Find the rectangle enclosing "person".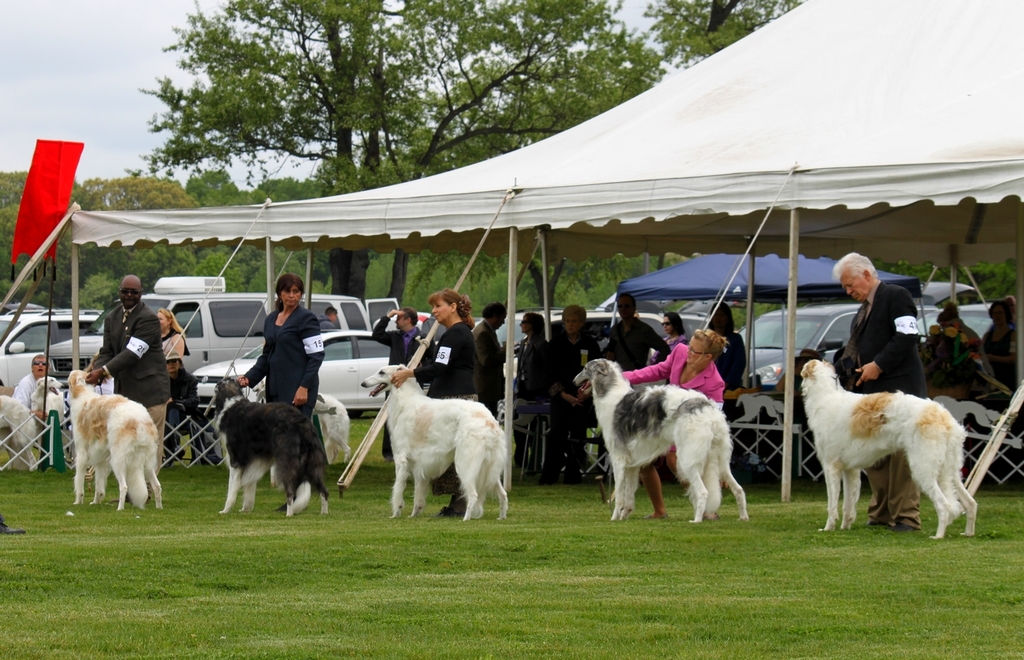
l=472, t=303, r=509, b=421.
